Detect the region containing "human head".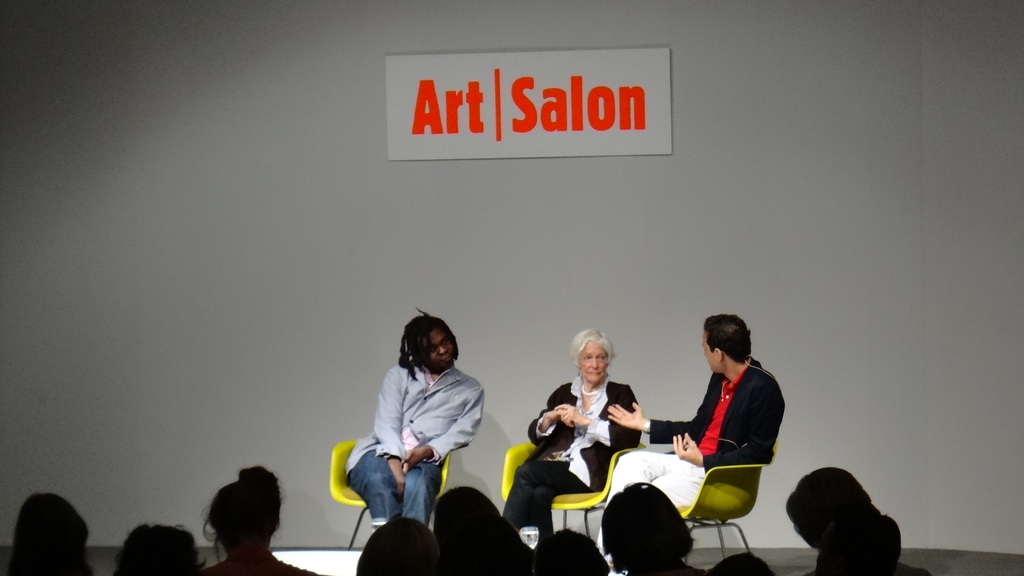
[566,327,614,383].
